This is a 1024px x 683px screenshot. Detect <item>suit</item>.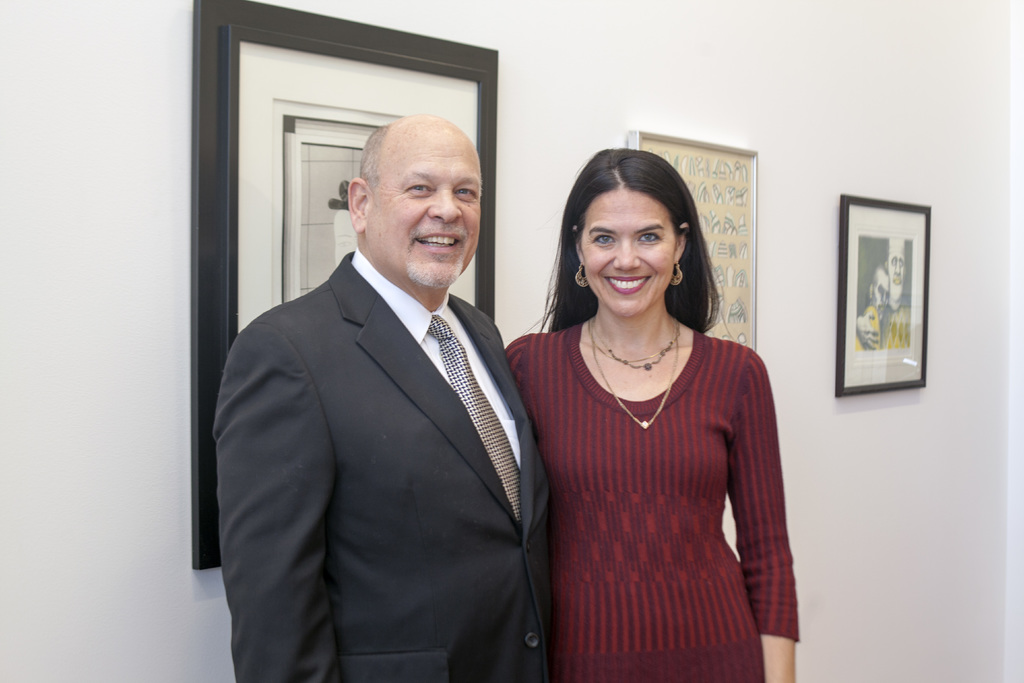
x1=212 y1=145 x2=567 y2=677.
